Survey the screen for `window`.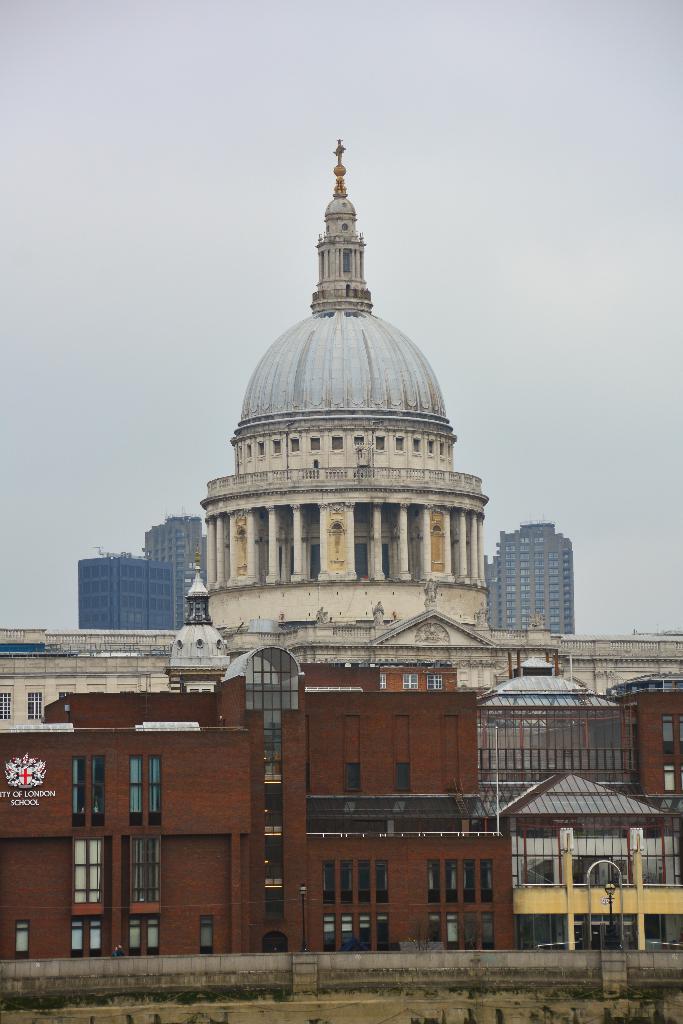
Survey found: <bbox>424, 909, 493, 949</bbox>.
